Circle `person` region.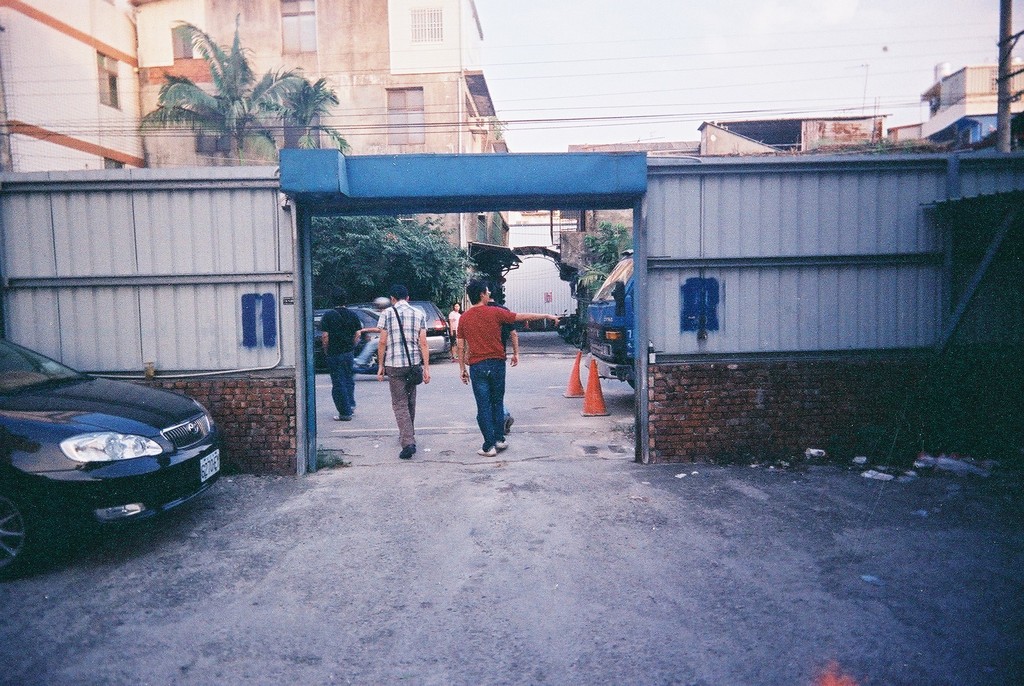
Region: pyautogui.locateOnScreen(380, 282, 431, 461).
